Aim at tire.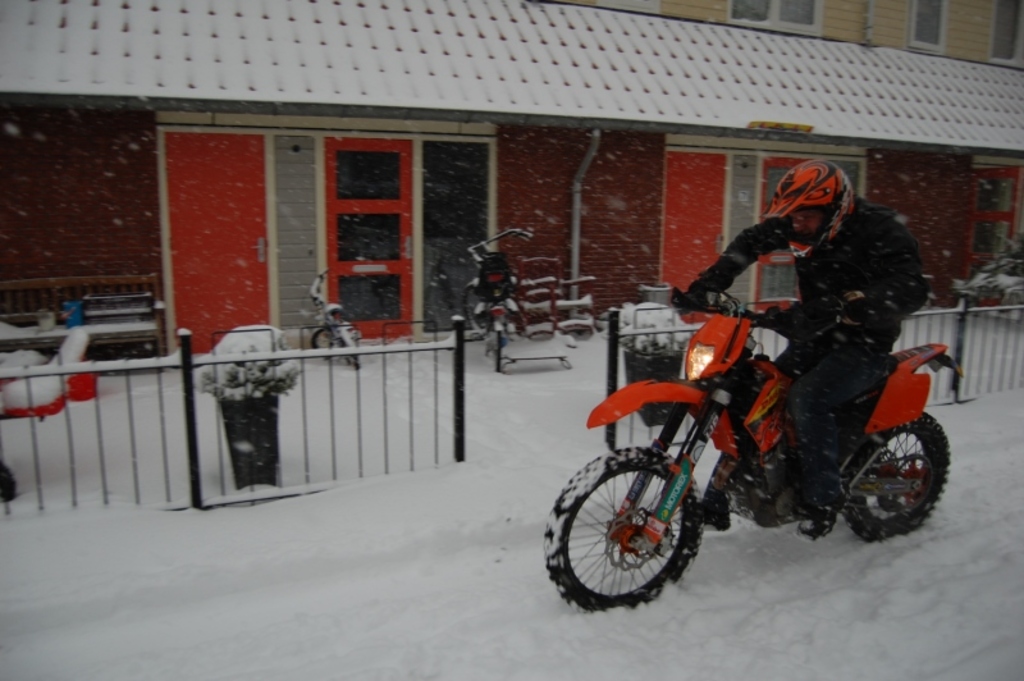
Aimed at x1=841 y1=411 x2=951 y2=539.
